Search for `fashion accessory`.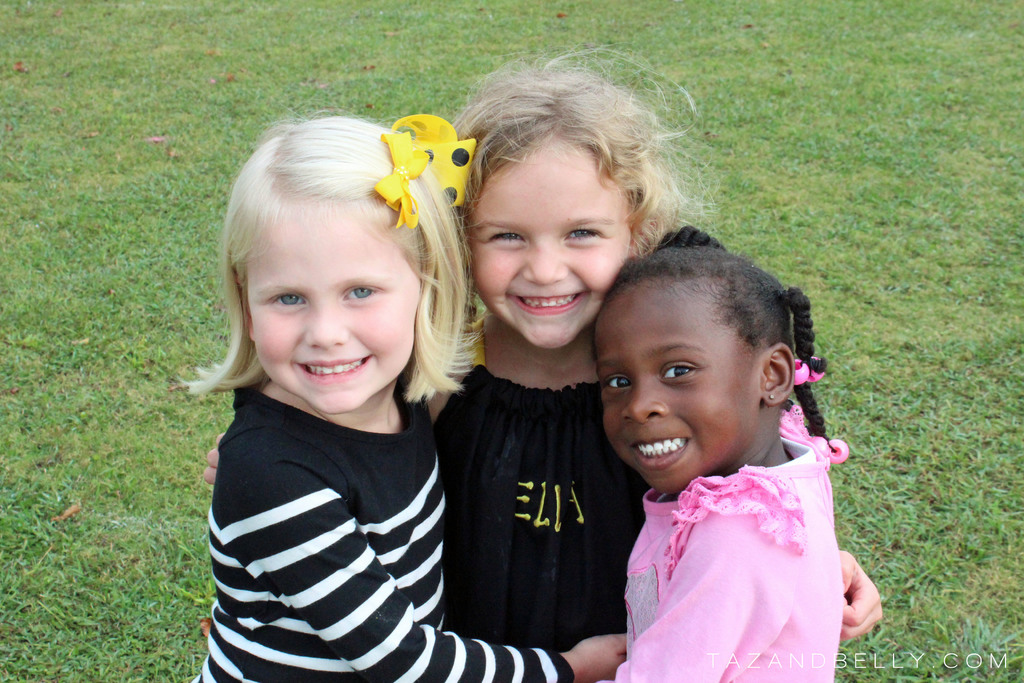
Found at 376, 133, 430, 233.
